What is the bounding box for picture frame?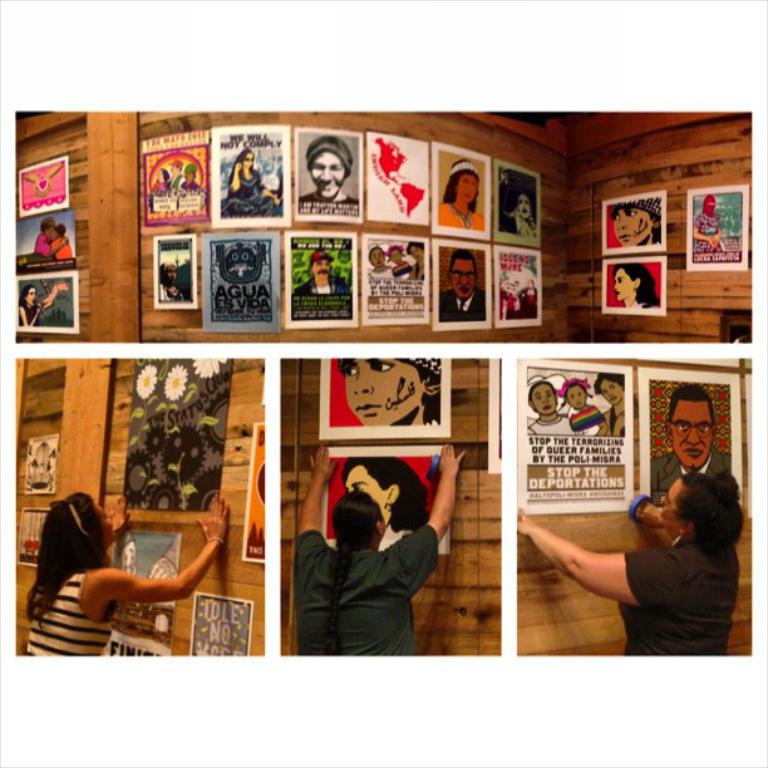
314:356:445:442.
